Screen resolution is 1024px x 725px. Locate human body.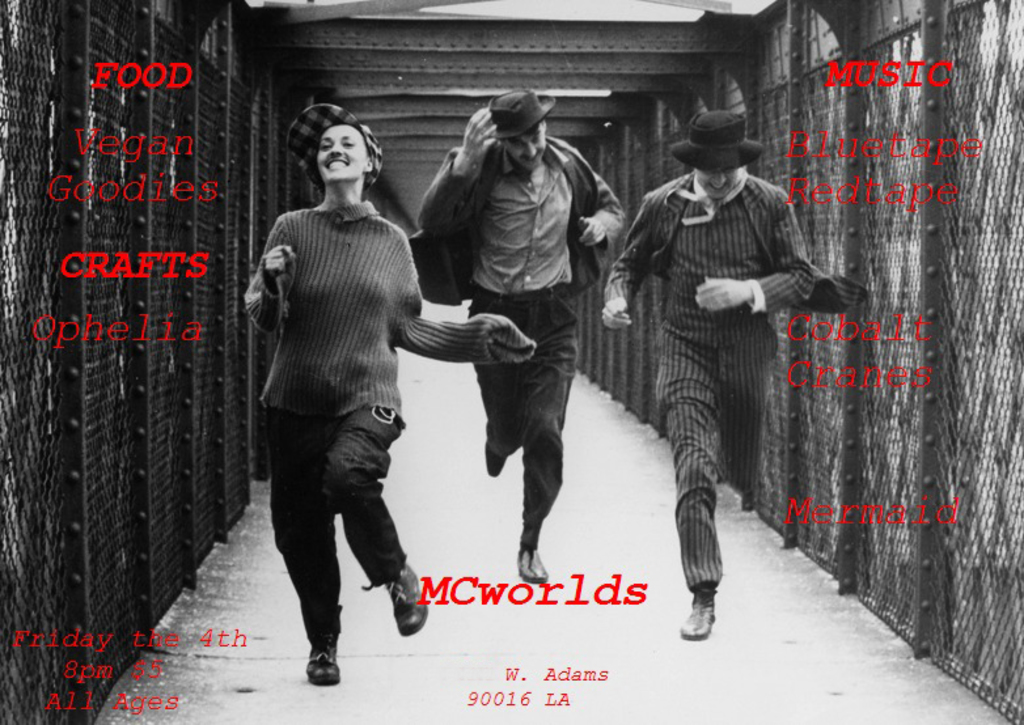
587:101:852:626.
